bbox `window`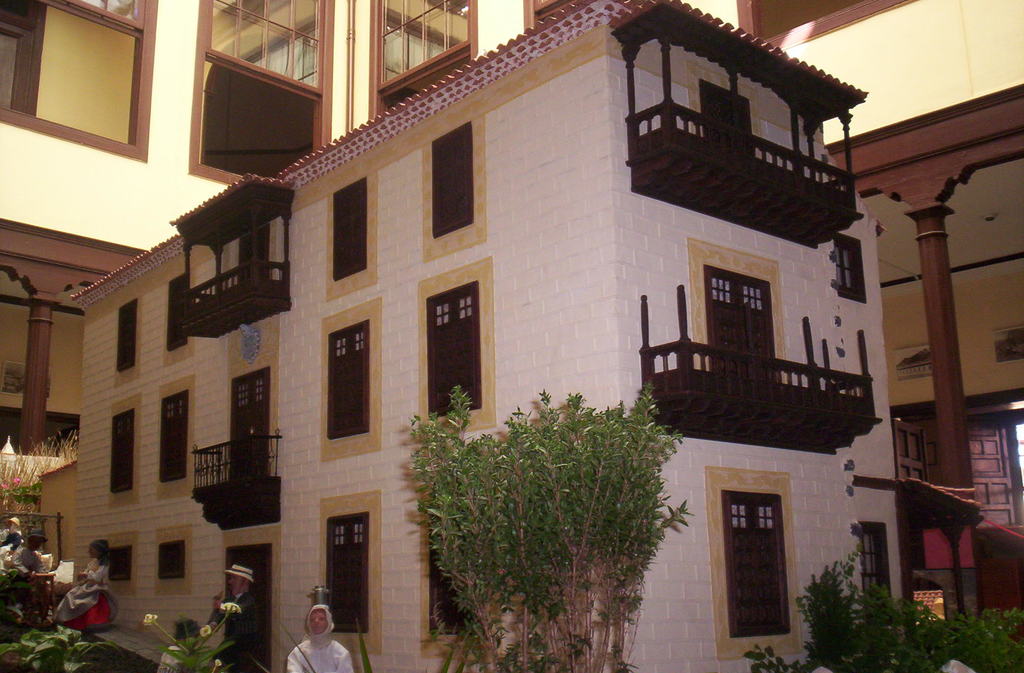
(113, 299, 144, 374)
